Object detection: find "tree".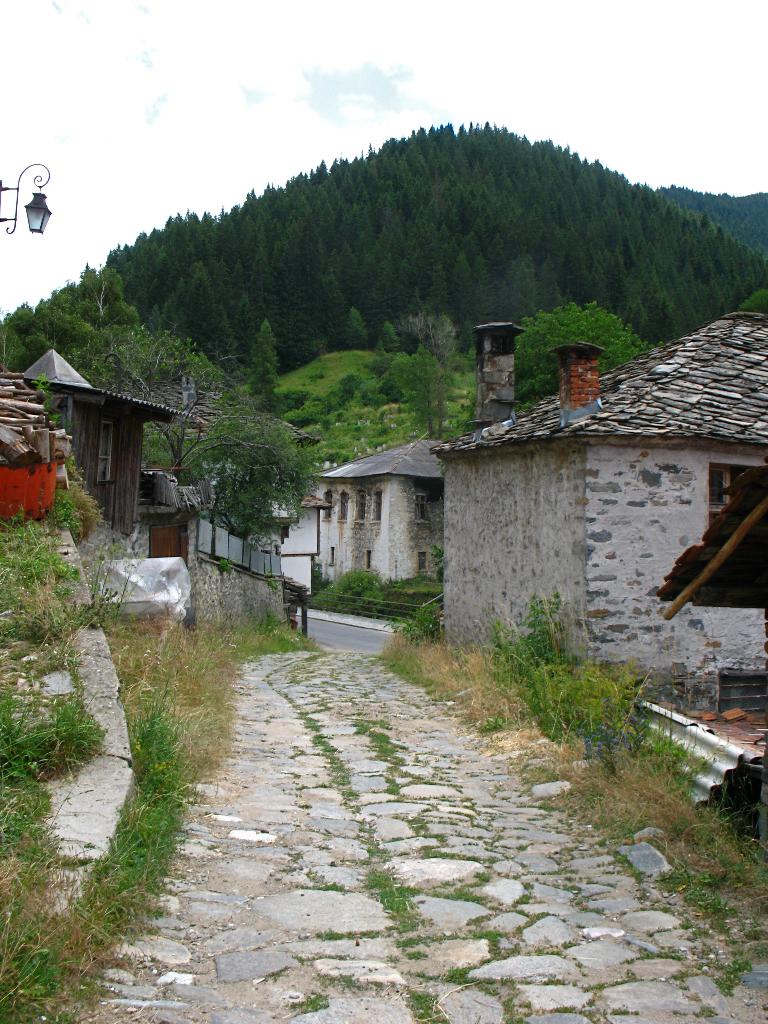
(left=365, top=266, right=410, bottom=312).
